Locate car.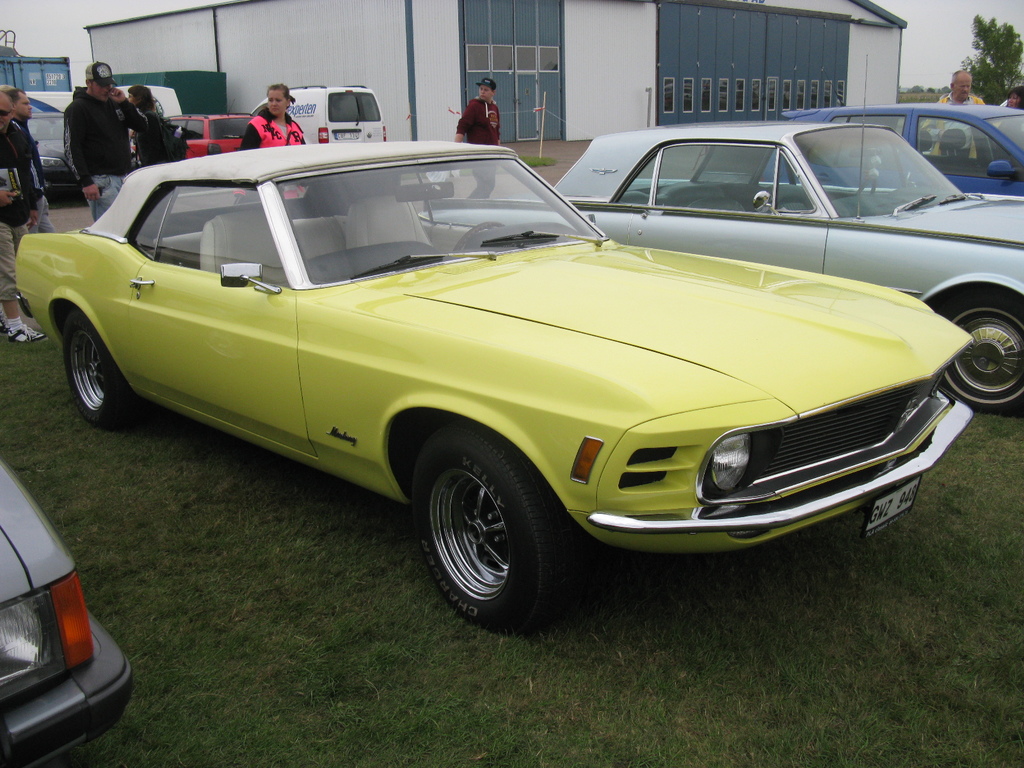
Bounding box: bbox(758, 106, 1023, 199).
